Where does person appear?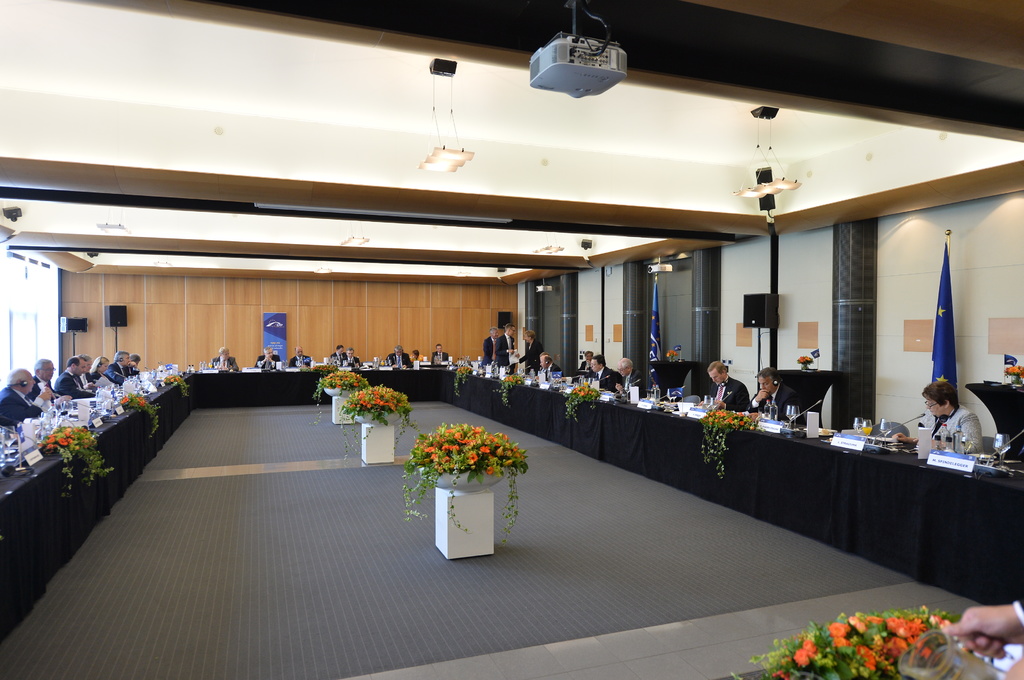
Appears at x1=289, y1=347, x2=312, y2=366.
